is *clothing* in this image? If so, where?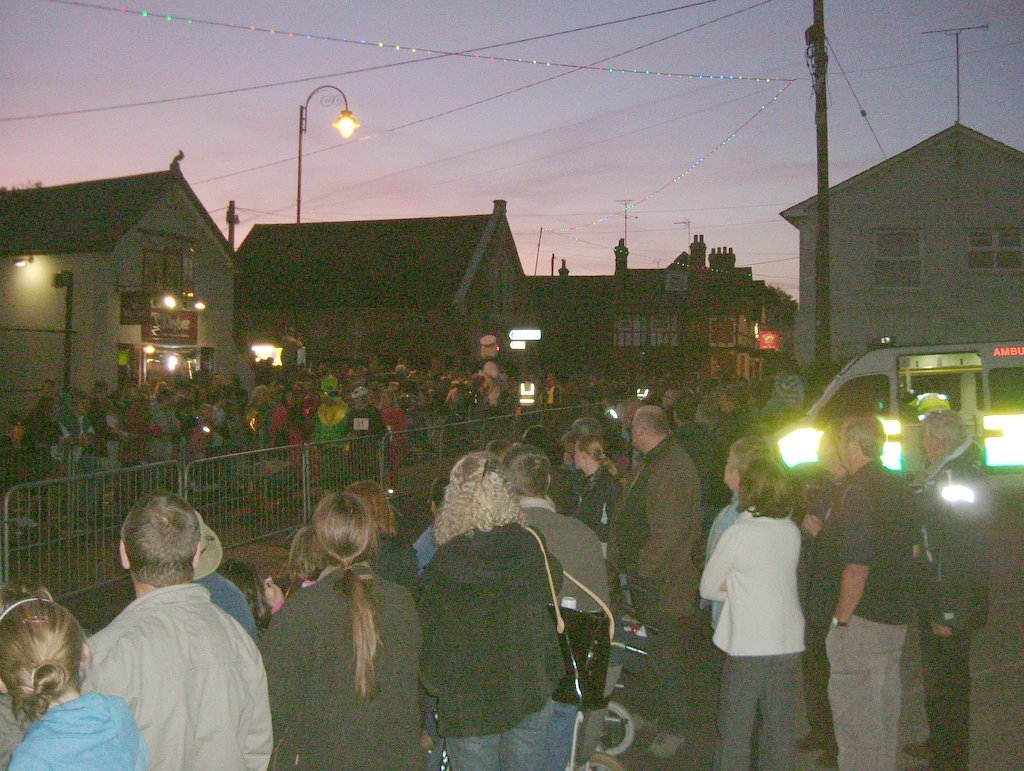
Yes, at [left=695, top=509, right=814, bottom=770].
